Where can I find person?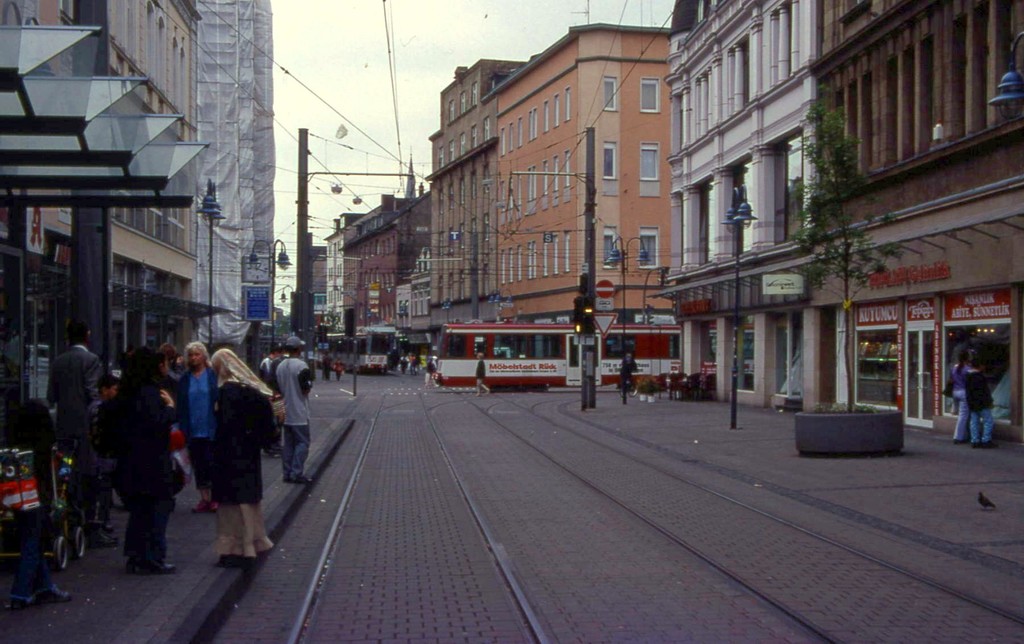
You can find it at Rect(11, 399, 72, 608).
